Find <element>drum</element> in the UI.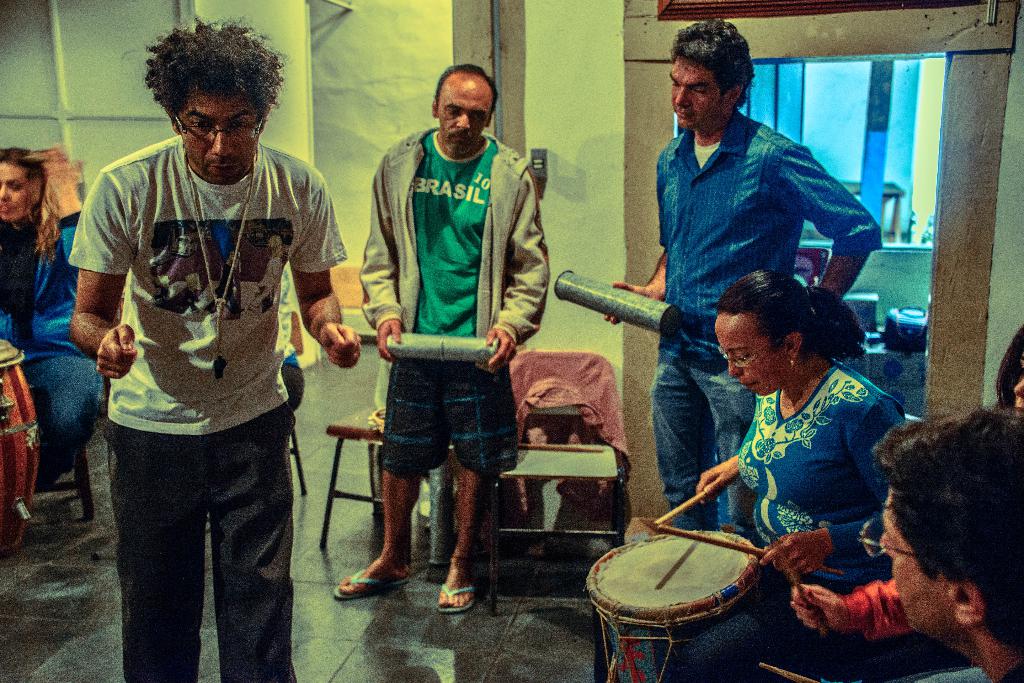
UI element at select_region(0, 335, 42, 554).
